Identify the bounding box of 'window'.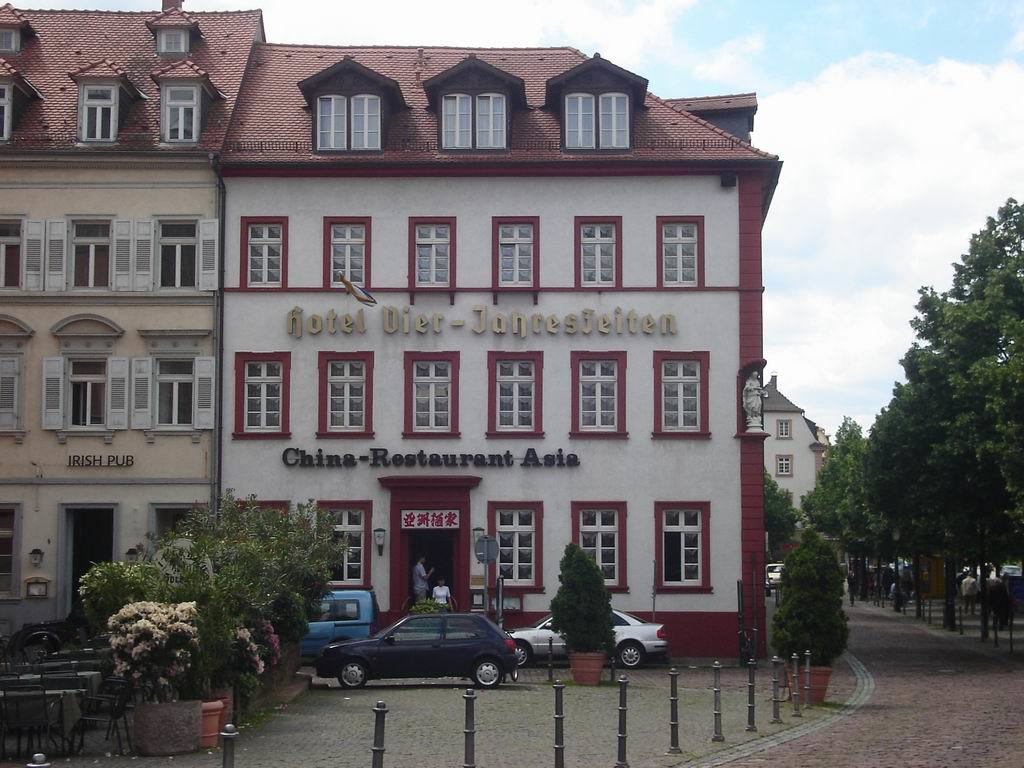
x1=774, y1=453, x2=793, y2=477.
